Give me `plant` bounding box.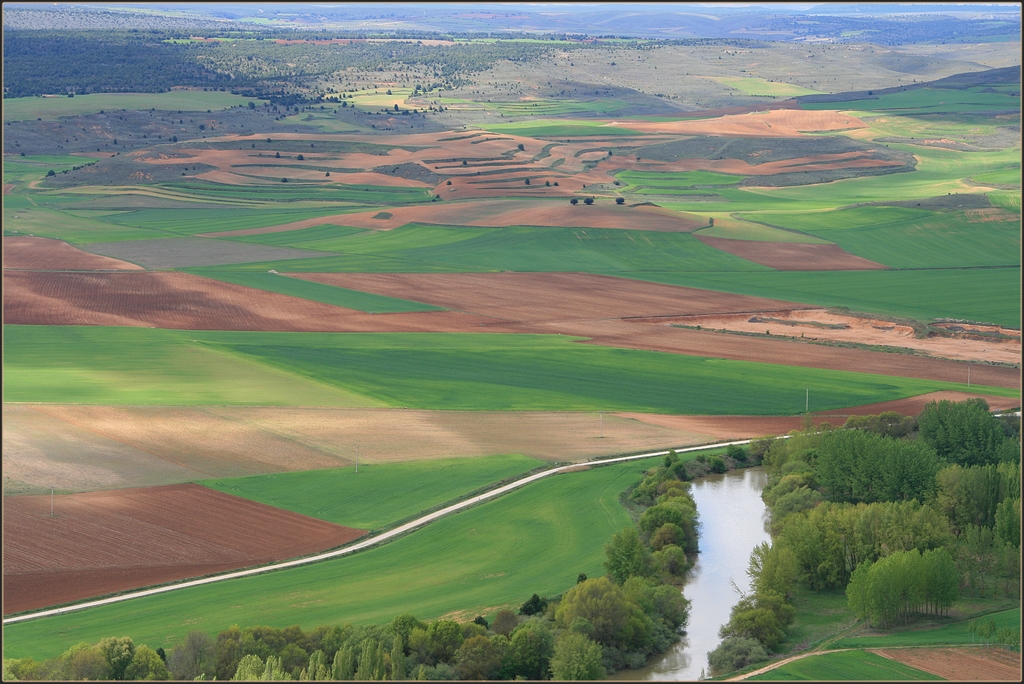
crop(36, 633, 104, 683).
